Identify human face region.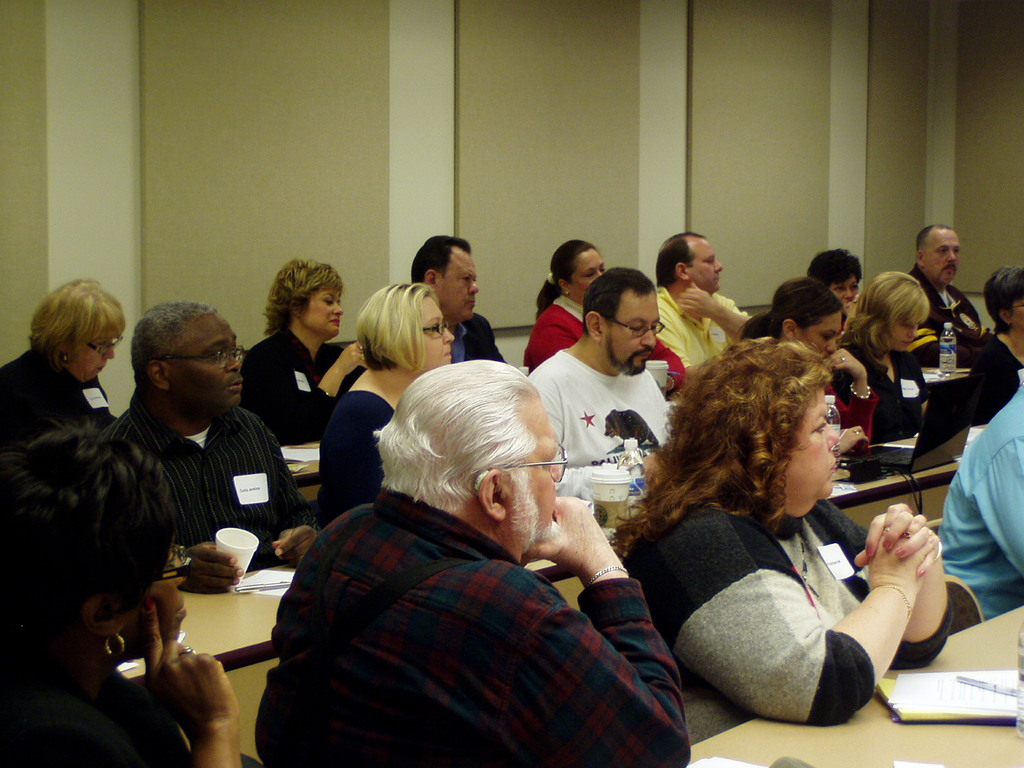
Region: 500 393 565 542.
